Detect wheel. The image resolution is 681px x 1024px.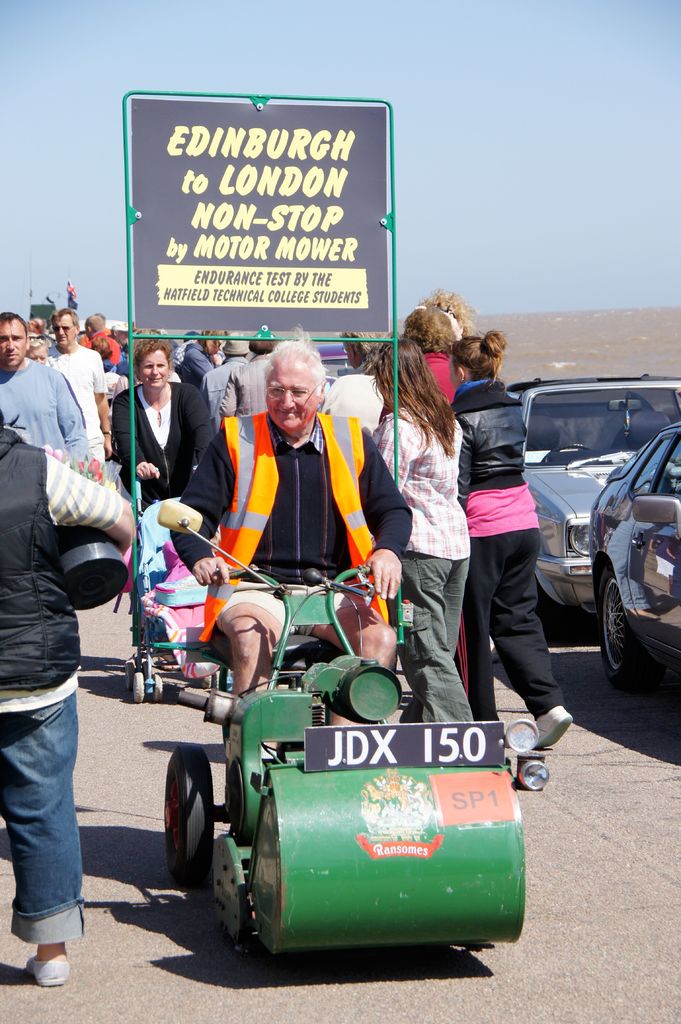
123:662:134:693.
